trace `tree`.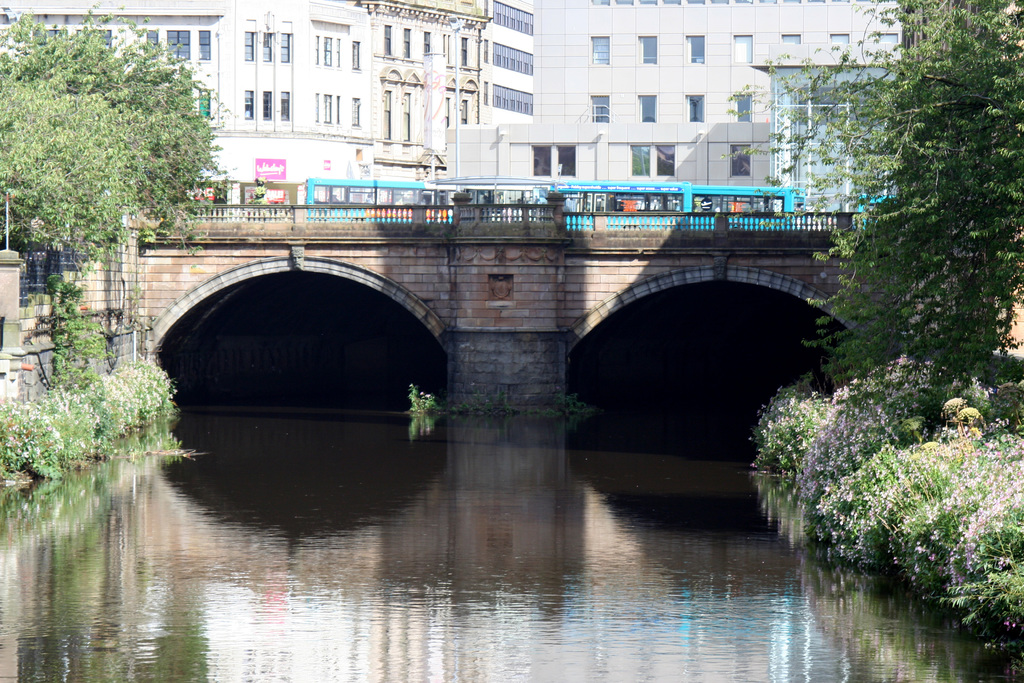
Traced to region(0, 0, 228, 309).
